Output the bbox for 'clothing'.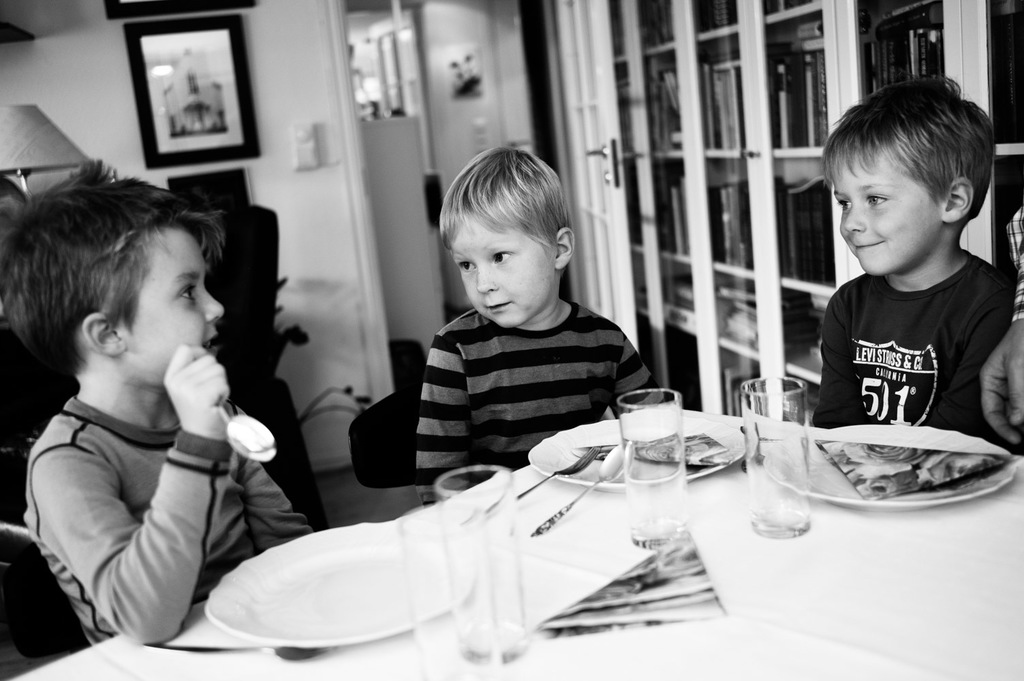
rect(798, 229, 1011, 437).
